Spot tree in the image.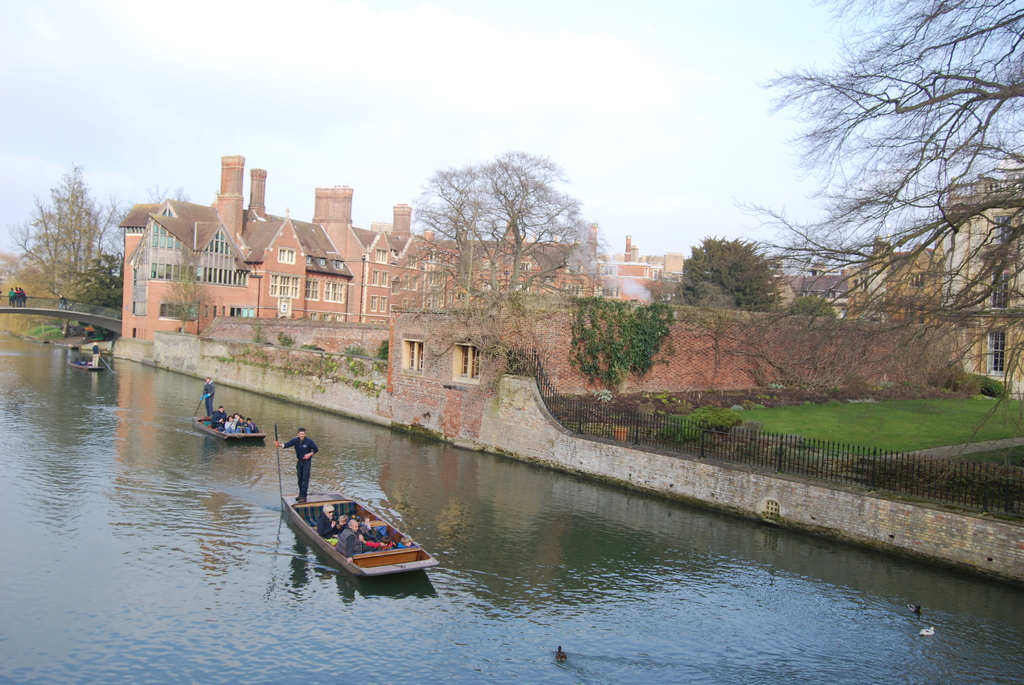
tree found at bbox=(756, 0, 1023, 496).
